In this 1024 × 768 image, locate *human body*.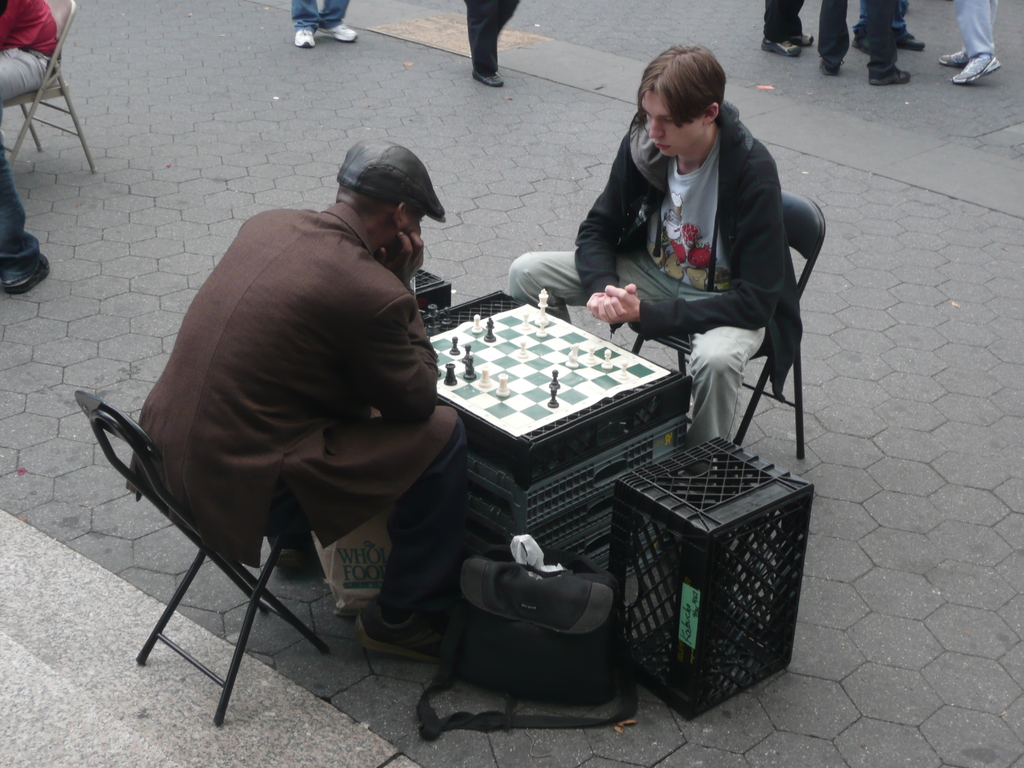
Bounding box: x1=0, y1=0, x2=63, y2=298.
